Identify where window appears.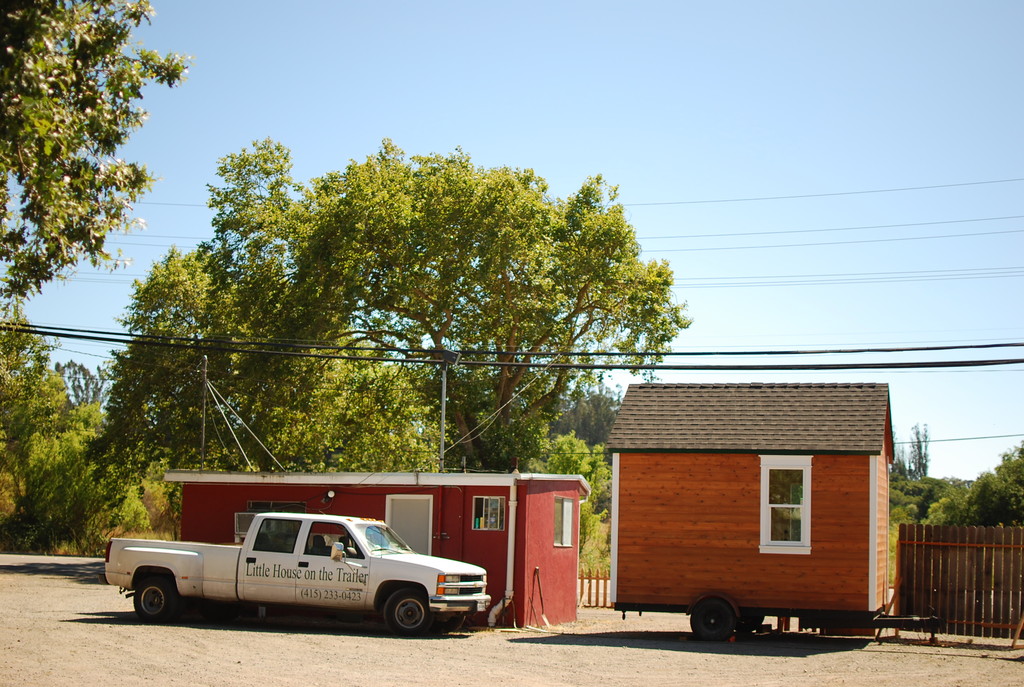
Appears at Rect(767, 467, 803, 546).
